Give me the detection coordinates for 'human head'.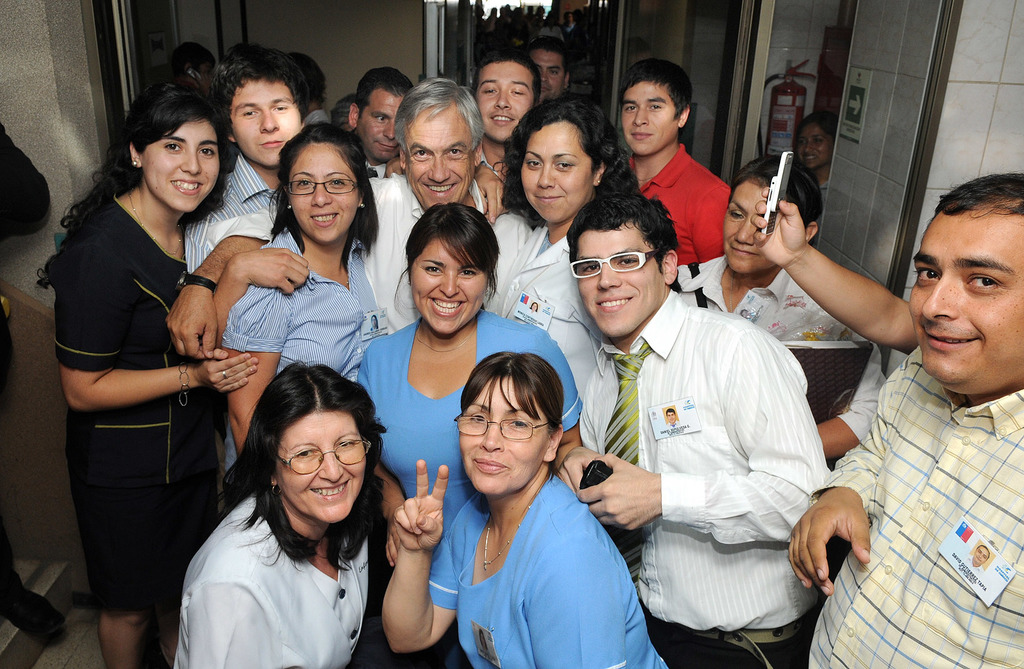
(509, 99, 620, 219).
